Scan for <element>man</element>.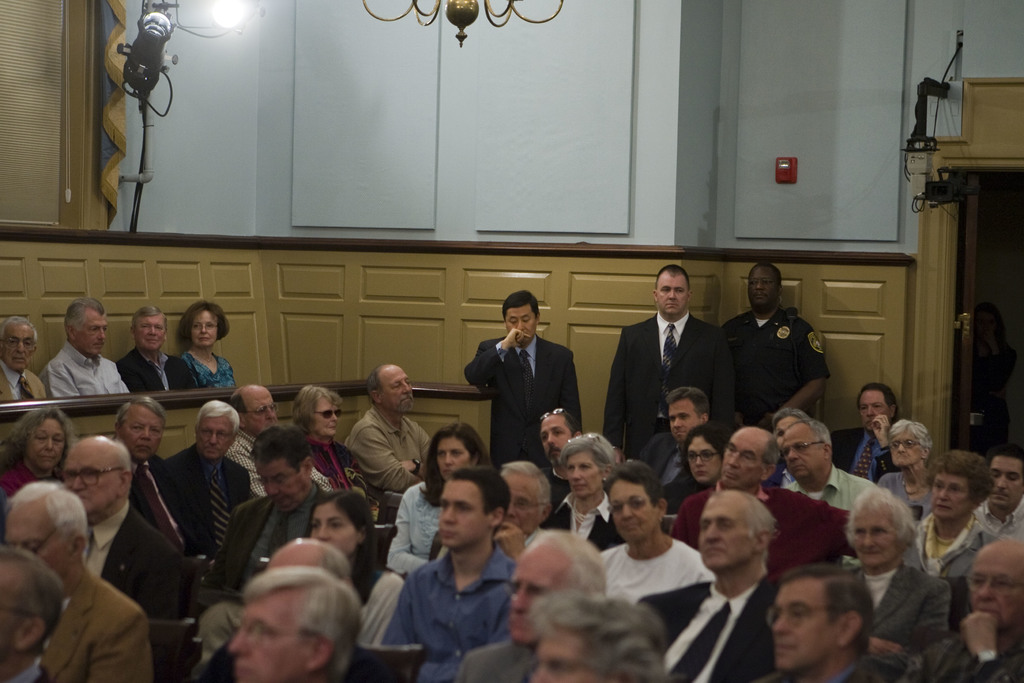
Scan result: <box>37,294,138,395</box>.
